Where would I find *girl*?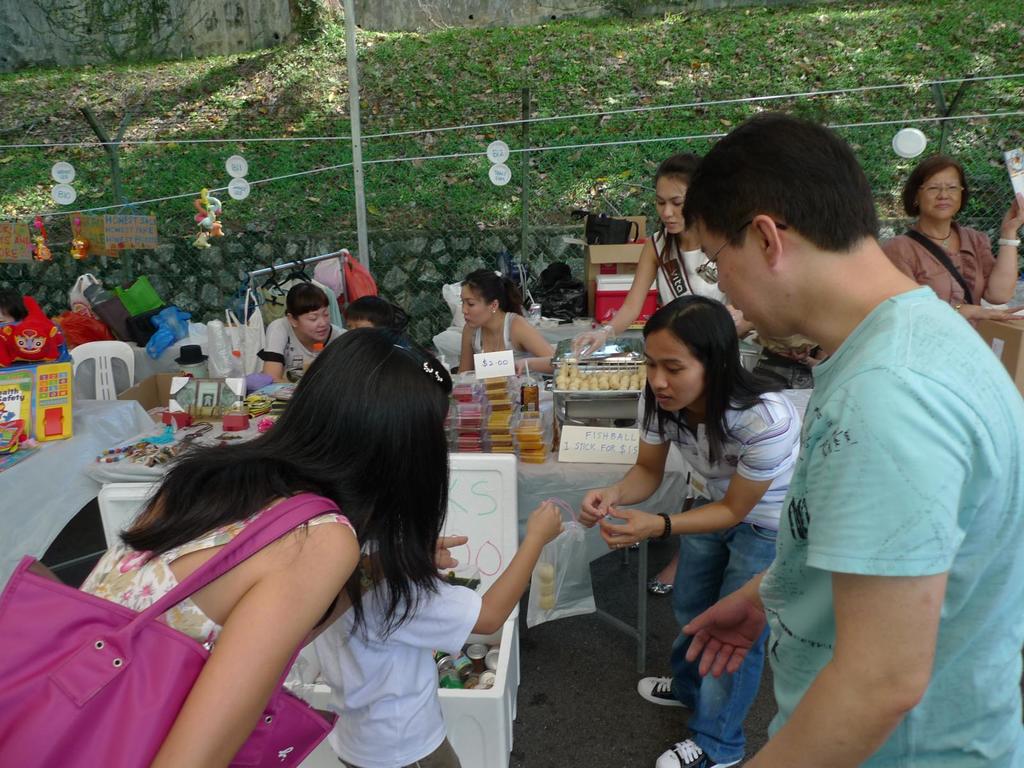
At [575,147,768,353].
